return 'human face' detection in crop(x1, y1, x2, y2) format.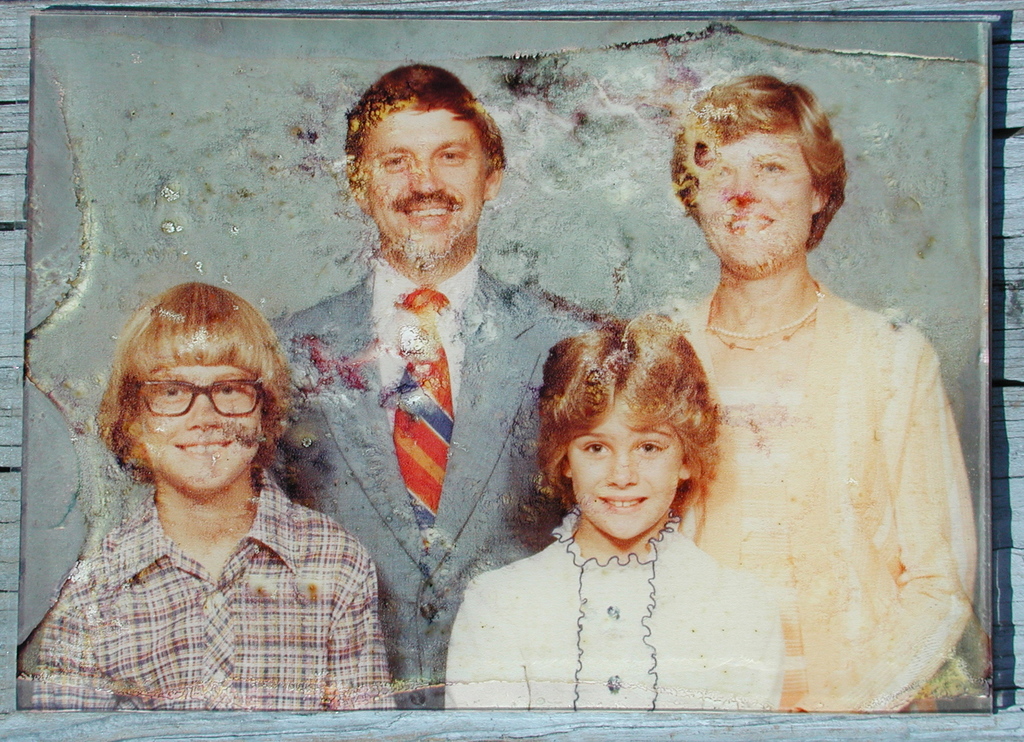
crop(145, 367, 266, 496).
